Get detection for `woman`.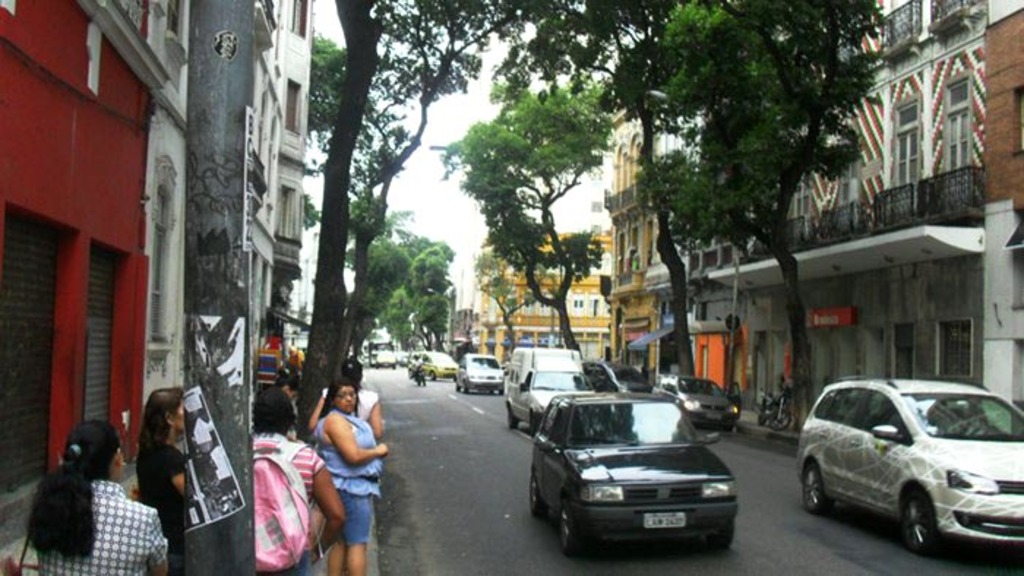
Detection: 310 383 382 575.
